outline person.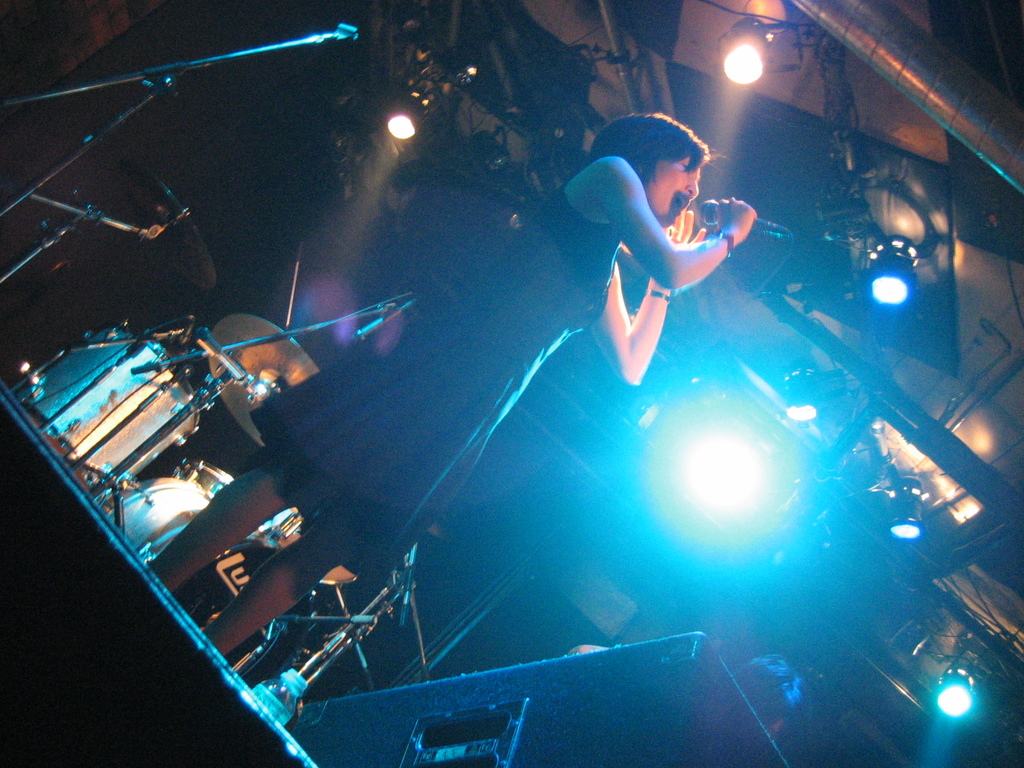
Outline: [148, 104, 764, 655].
